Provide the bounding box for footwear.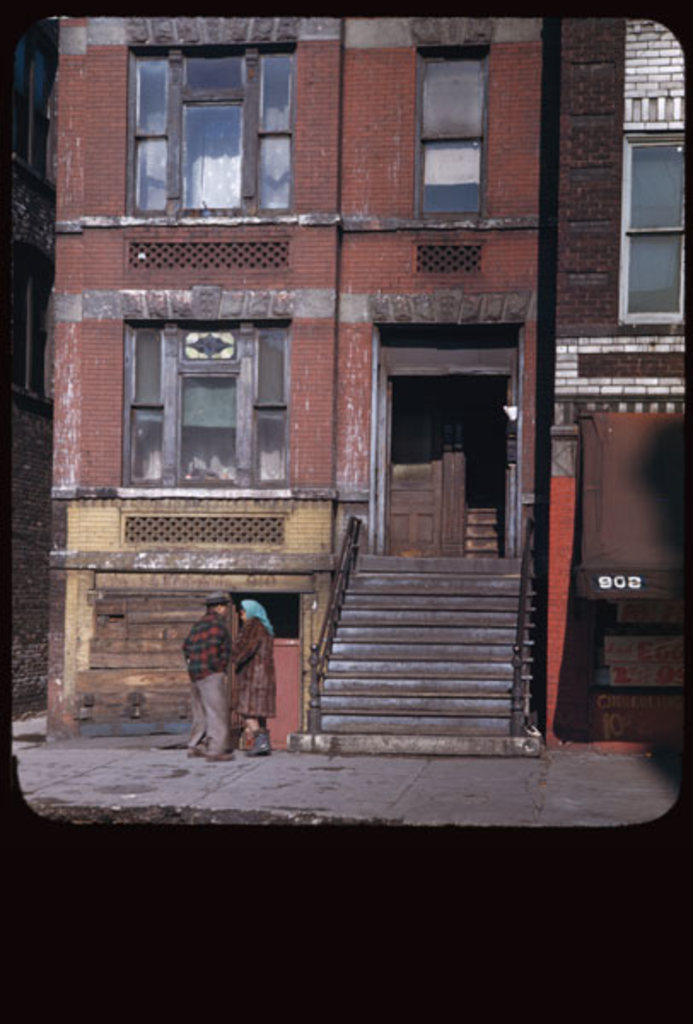
246 725 273 759.
